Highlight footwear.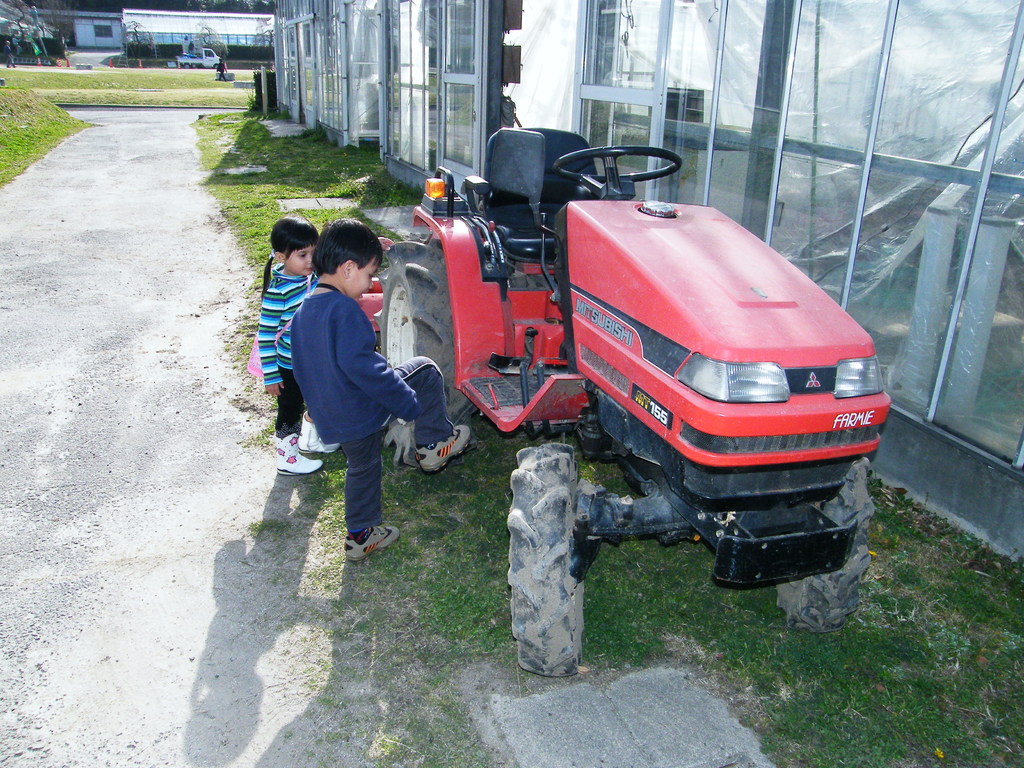
Highlighted region: x1=299 y1=404 x2=346 y2=454.
